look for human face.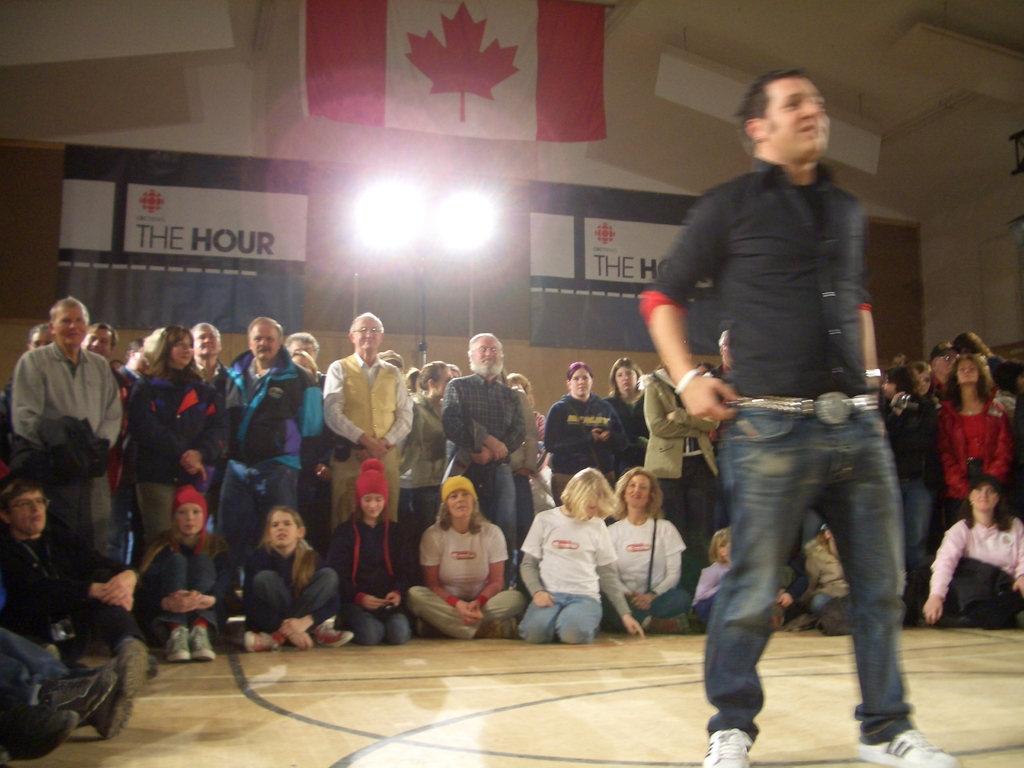
Found: left=11, top=490, right=44, bottom=531.
